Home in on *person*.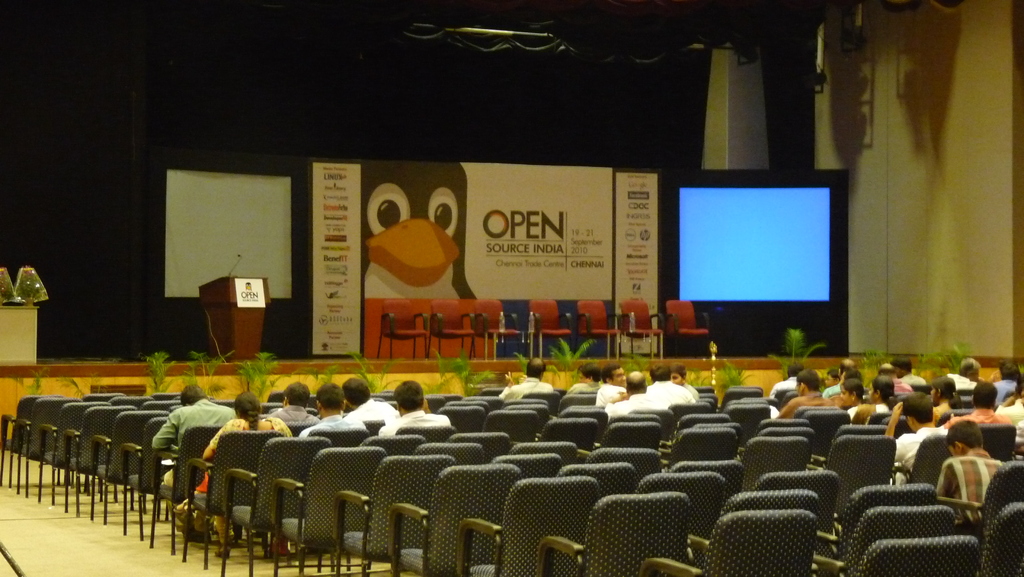
Homed in at bbox(381, 386, 449, 438).
